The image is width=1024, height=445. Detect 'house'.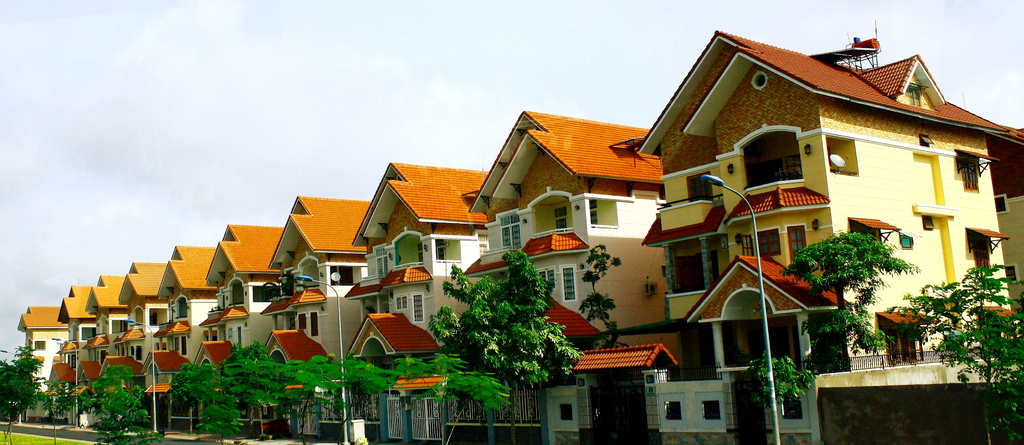
Detection: x1=77, y1=279, x2=145, y2=430.
